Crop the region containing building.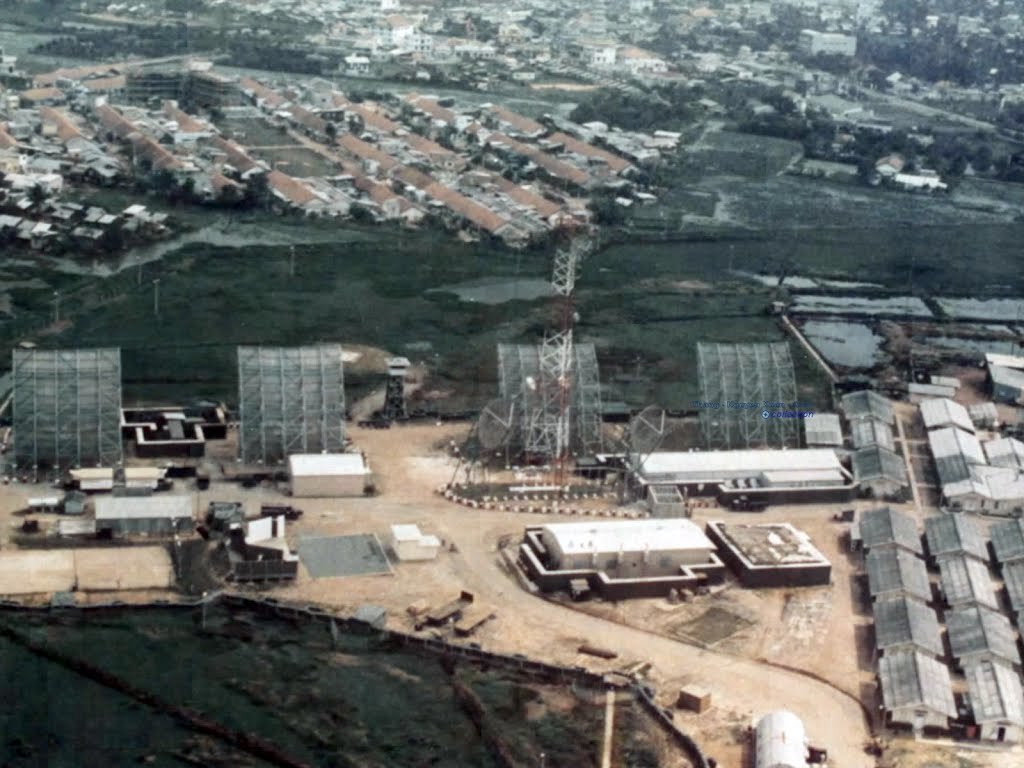
Crop region: [860,513,920,551].
